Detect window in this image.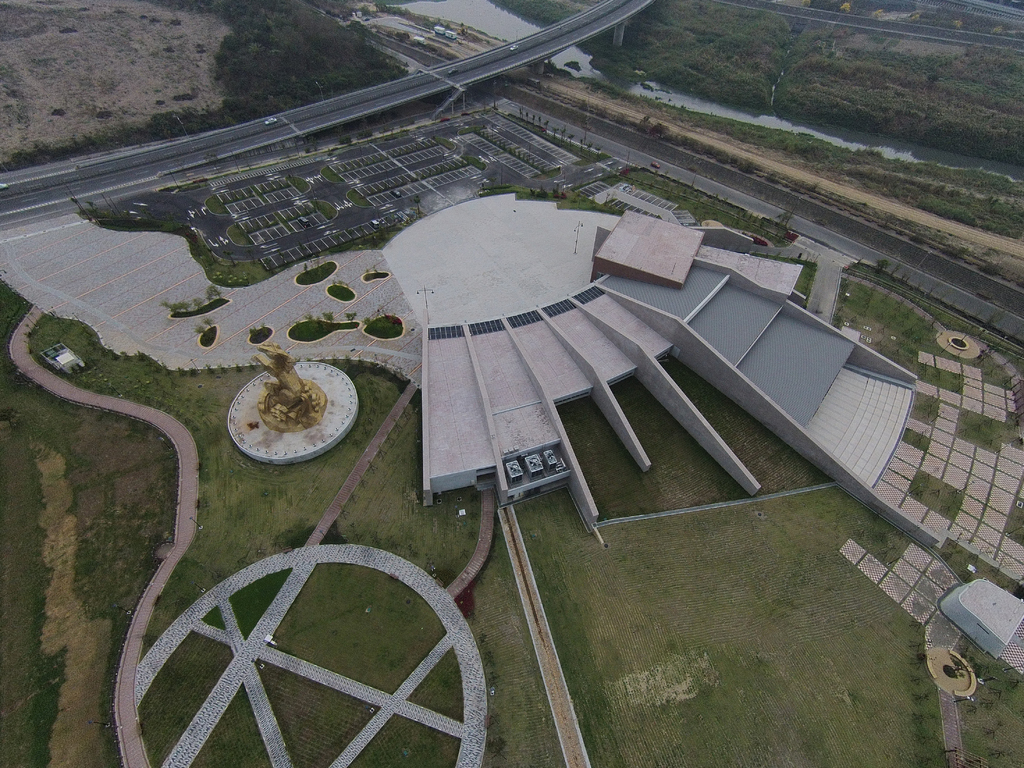
Detection: x1=524, y1=484, x2=543, y2=500.
